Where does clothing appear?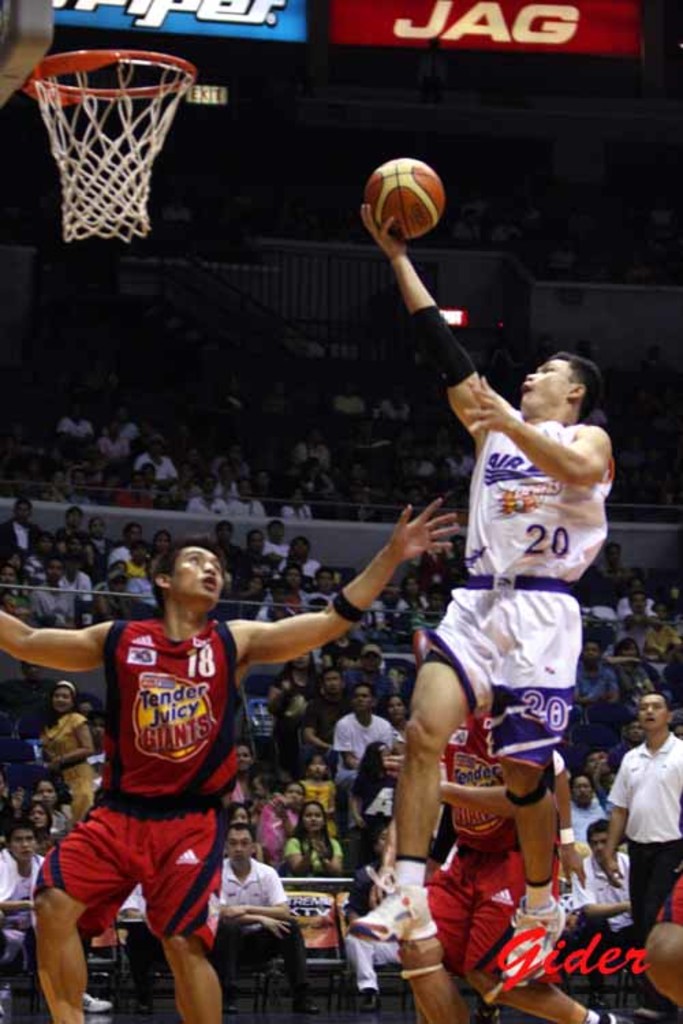
Appears at Rect(423, 706, 572, 979).
